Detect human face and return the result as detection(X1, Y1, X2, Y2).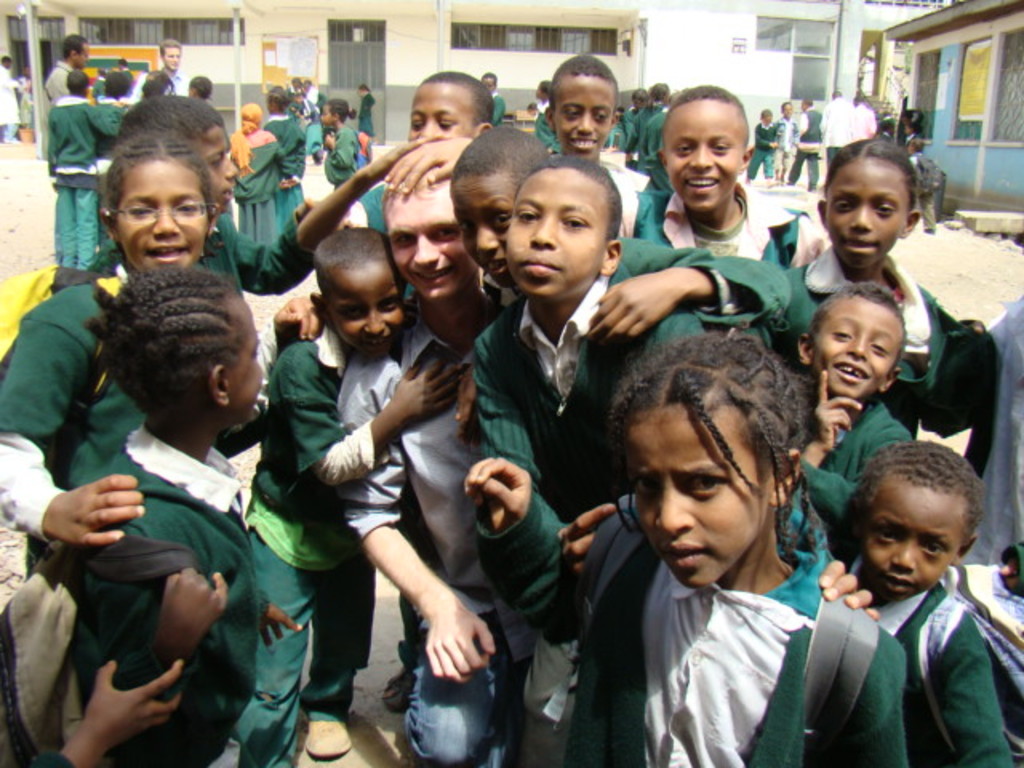
detection(330, 272, 406, 354).
